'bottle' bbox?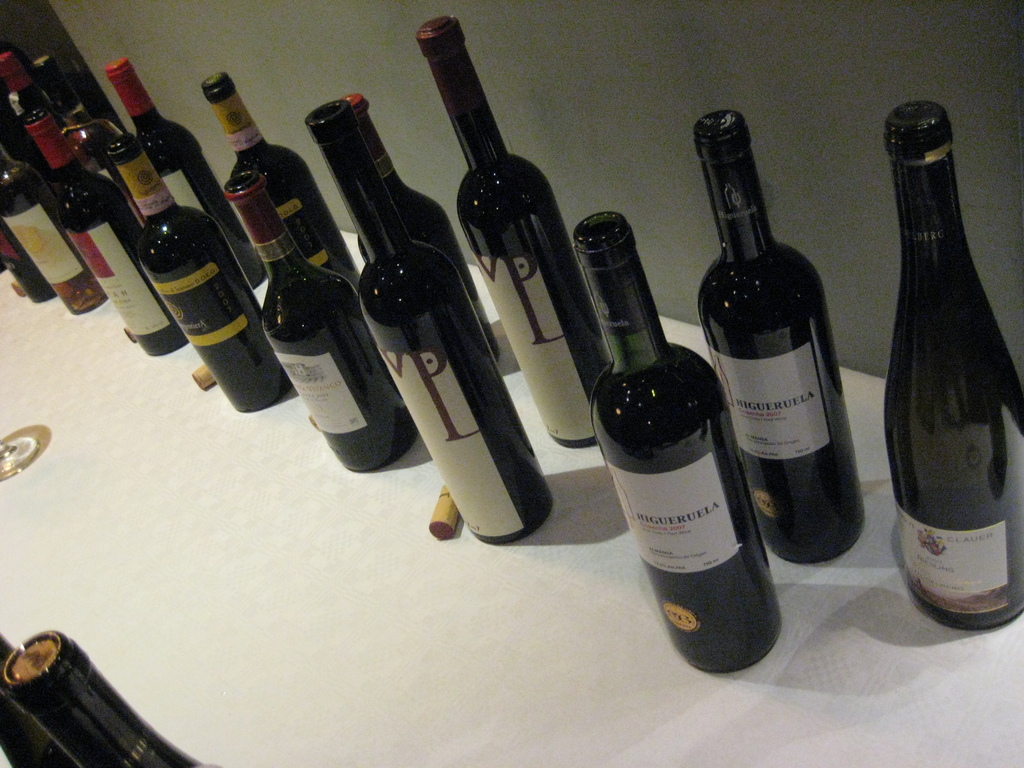
0:51:101:196
